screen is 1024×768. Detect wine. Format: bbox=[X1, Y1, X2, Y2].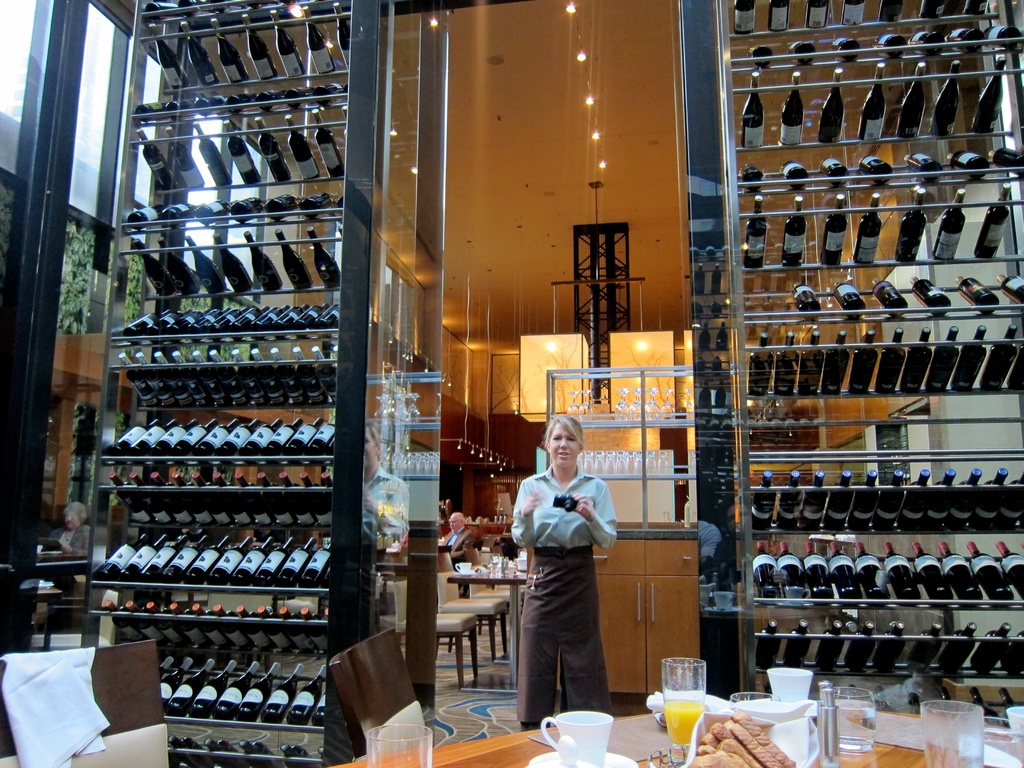
bbox=[196, 418, 237, 456].
